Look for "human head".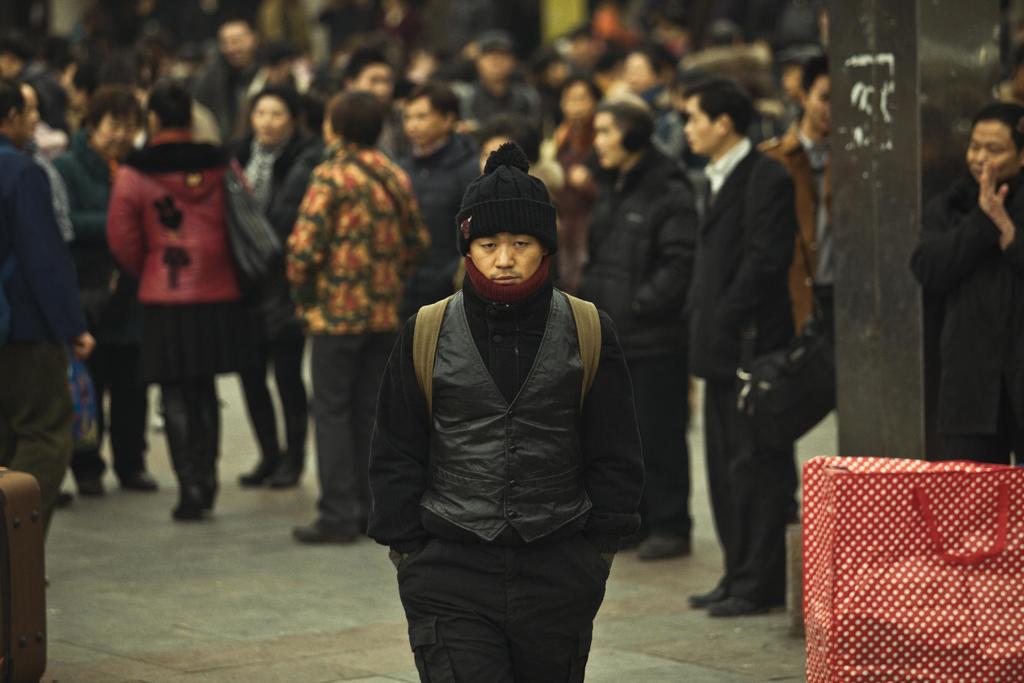
Found: box=[219, 21, 253, 64].
